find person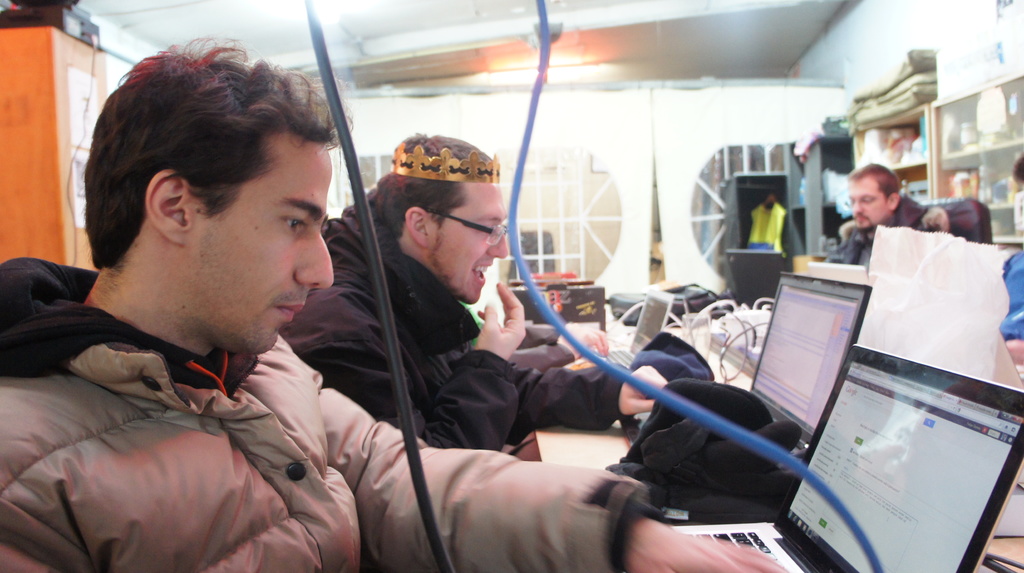
select_region(816, 155, 988, 270)
